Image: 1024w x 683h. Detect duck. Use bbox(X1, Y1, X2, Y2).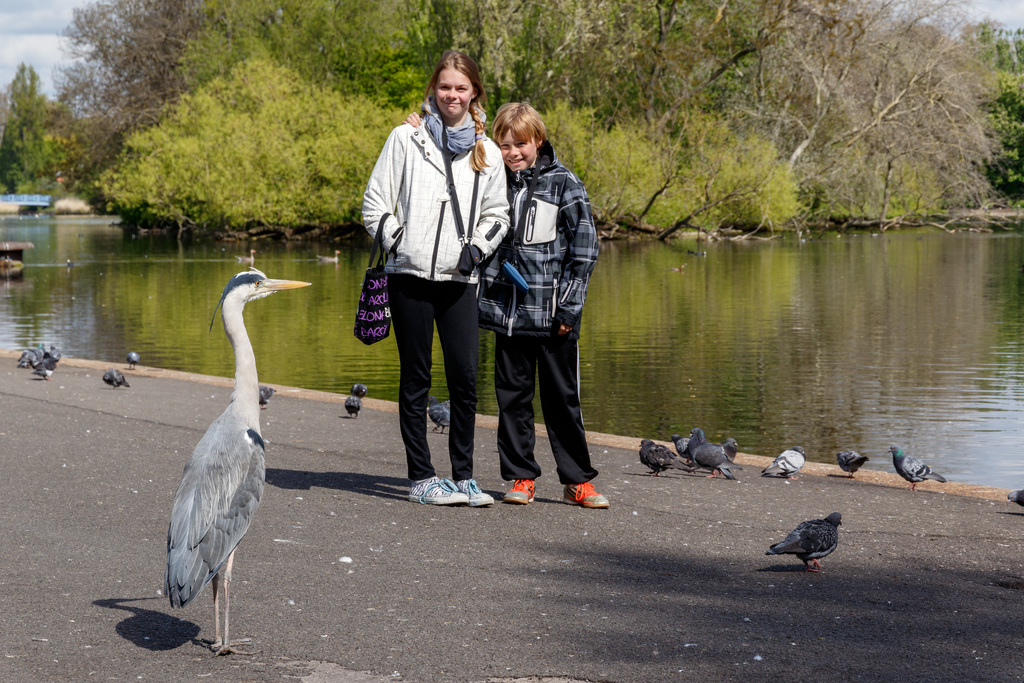
bbox(763, 514, 862, 573).
